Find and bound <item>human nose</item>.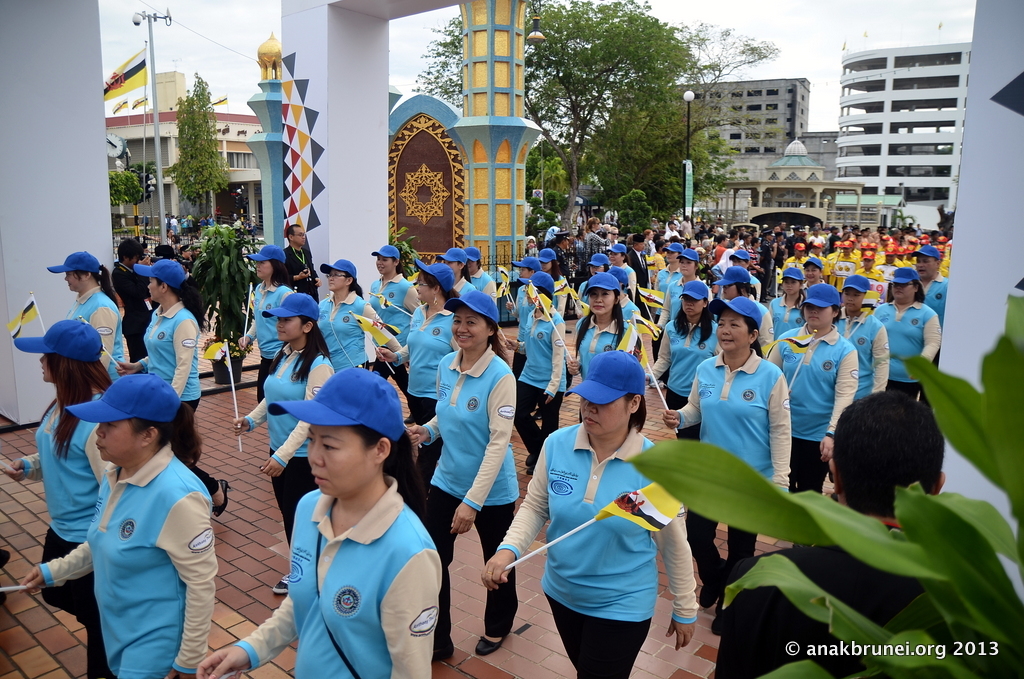
Bound: x1=458 y1=321 x2=467 y2=335.
